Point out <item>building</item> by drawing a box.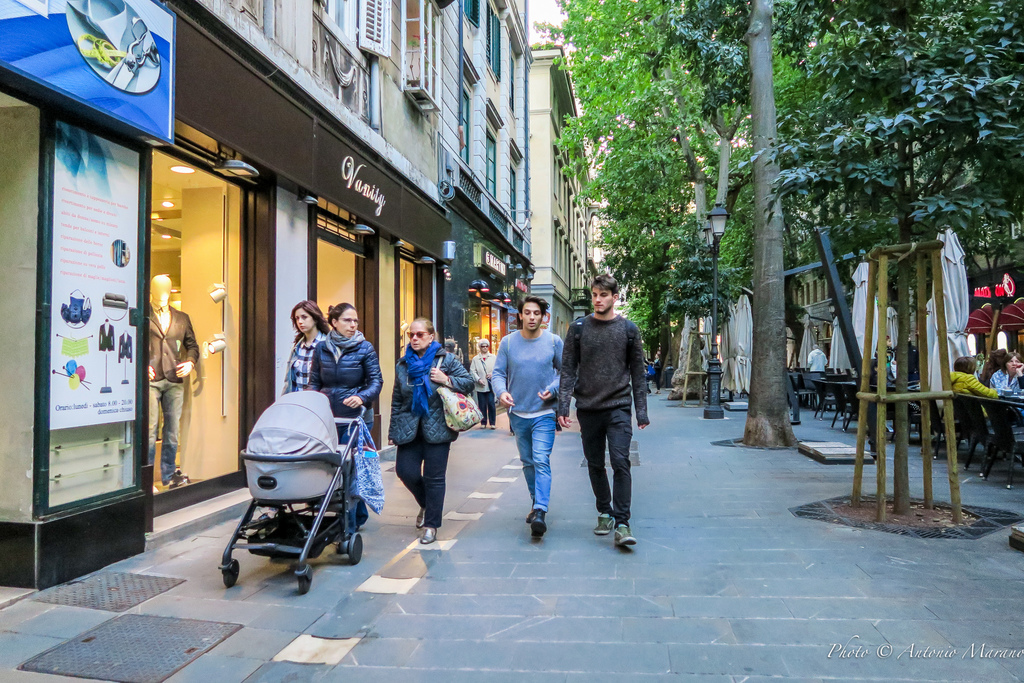
533 47 607 336.
